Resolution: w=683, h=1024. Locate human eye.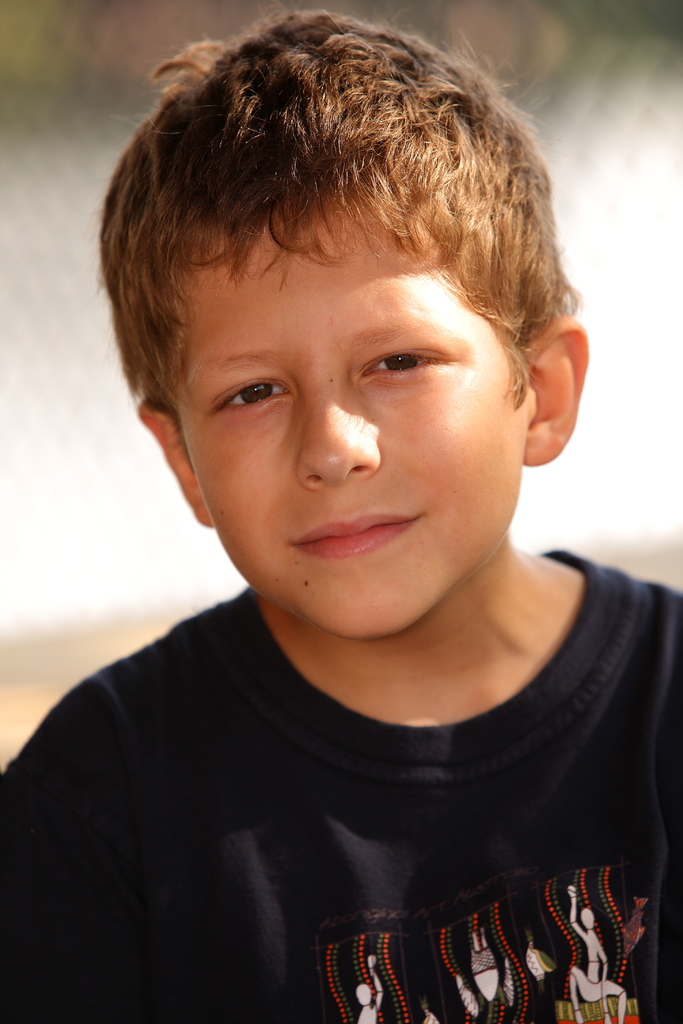
bbox=[351, 350, 465, 378].
